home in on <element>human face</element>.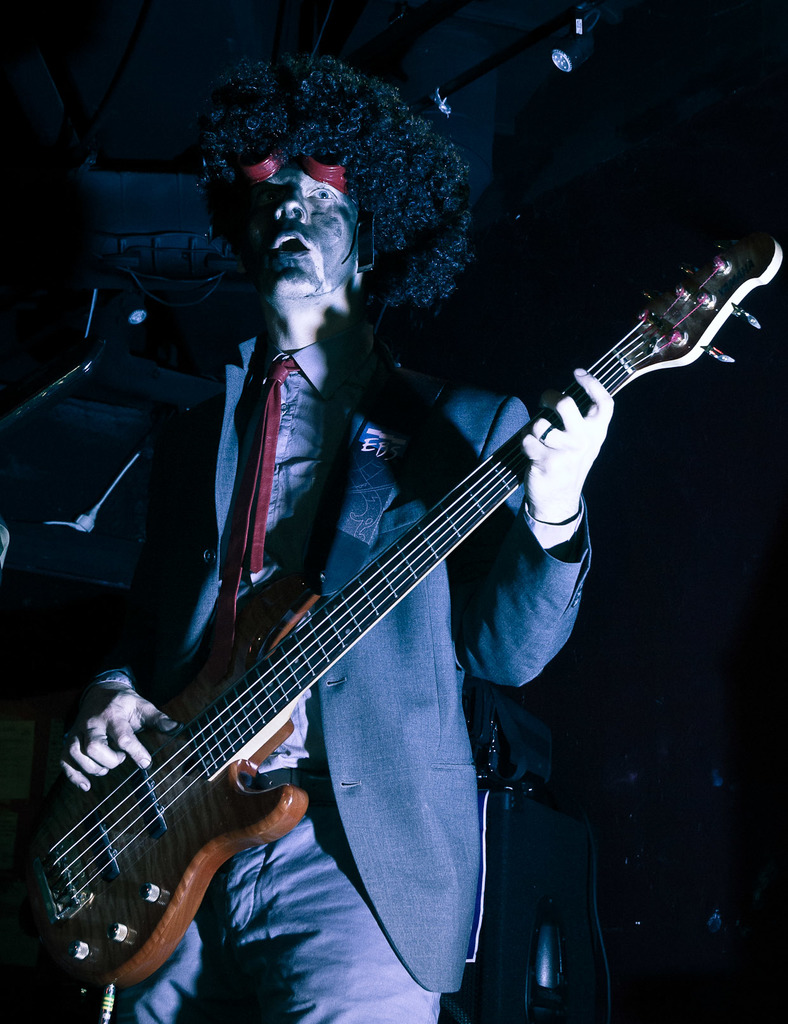
Homed in at 250:172:369:308.
